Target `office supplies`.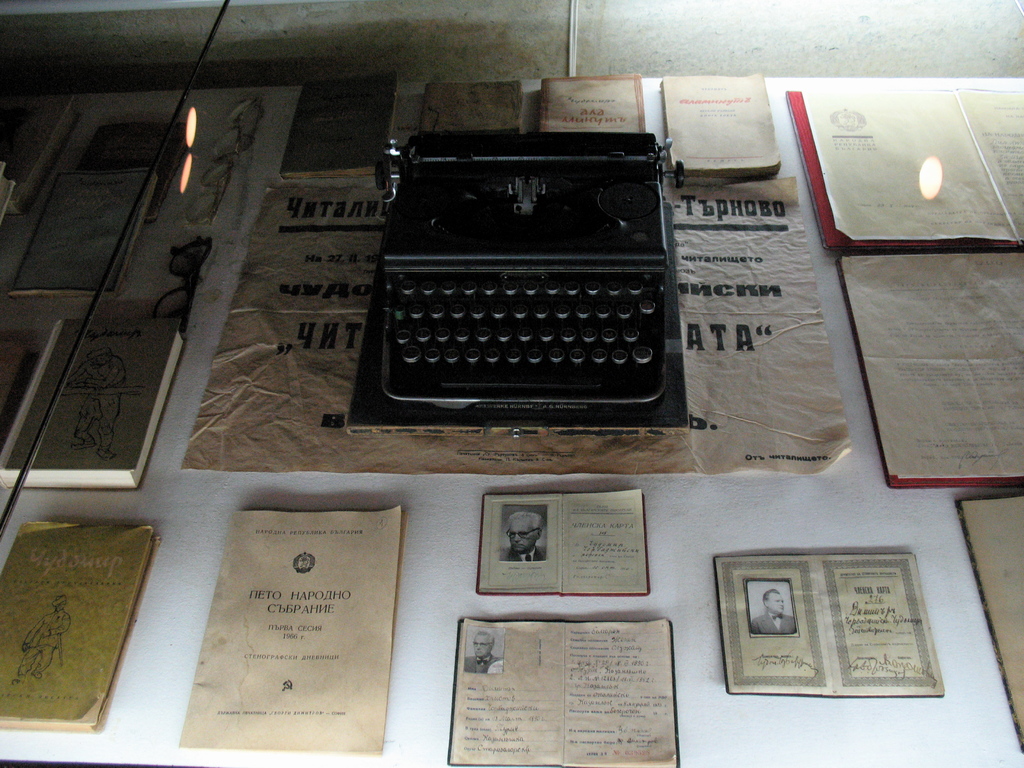
Target region: region(419, 72, 521, 127).
